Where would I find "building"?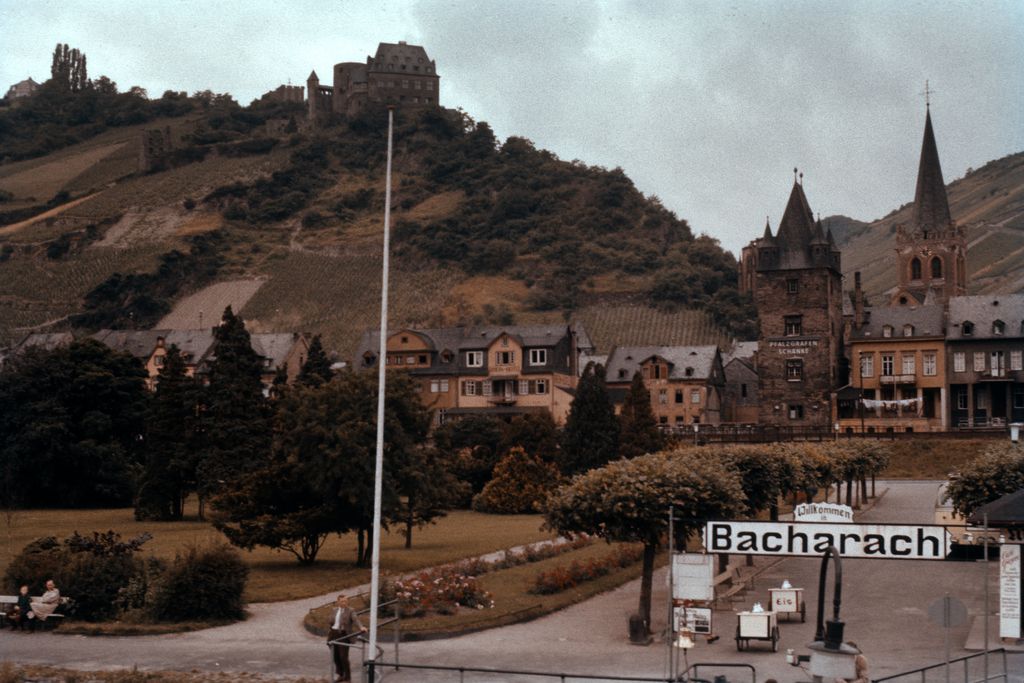
At box(23, 319, 322, 414).
